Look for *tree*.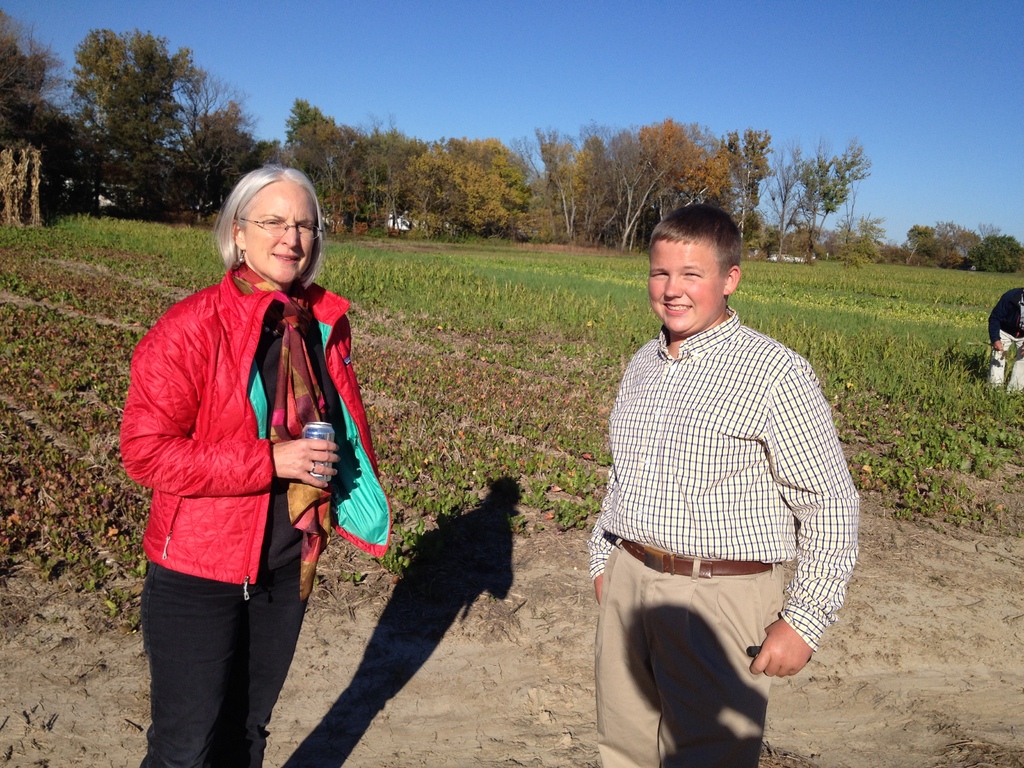
Found: pyautogui.locateOnScreen(911, 216, 972, 268).
